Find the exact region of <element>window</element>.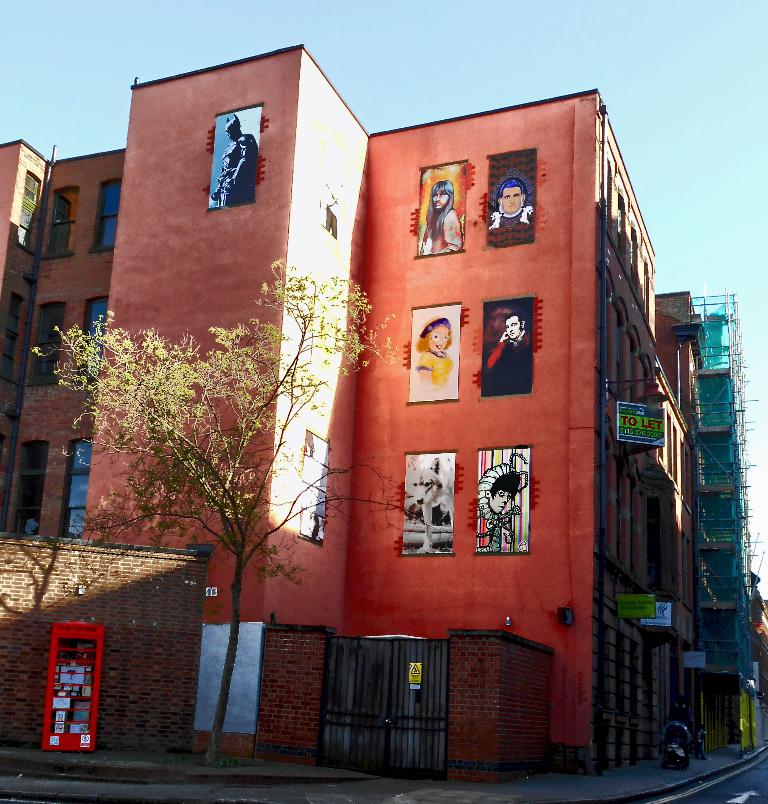
Exact region: (89, 181, 116, 255).
